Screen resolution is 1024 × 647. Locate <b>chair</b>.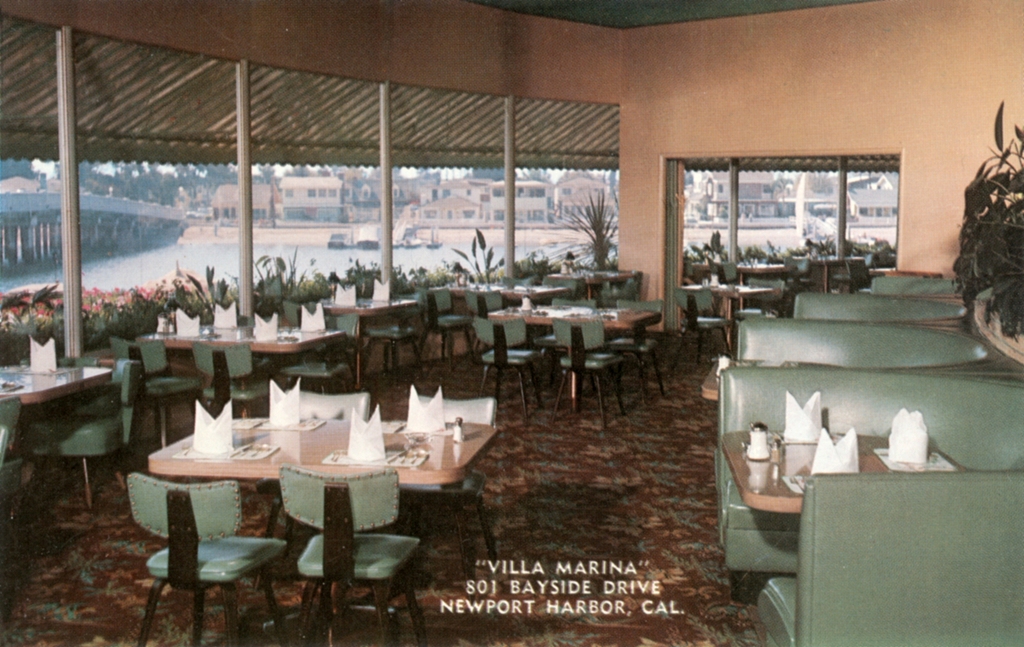
33/358/139/502.
